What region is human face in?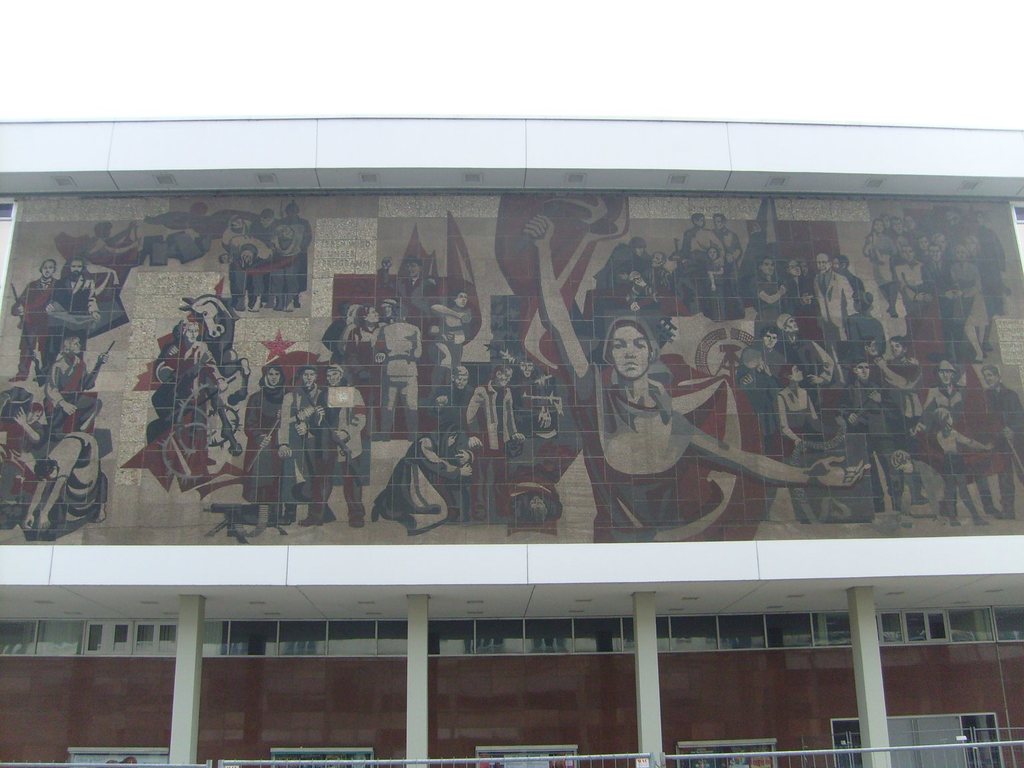
<bbox>182, 327, 198, 344</bbox>.
